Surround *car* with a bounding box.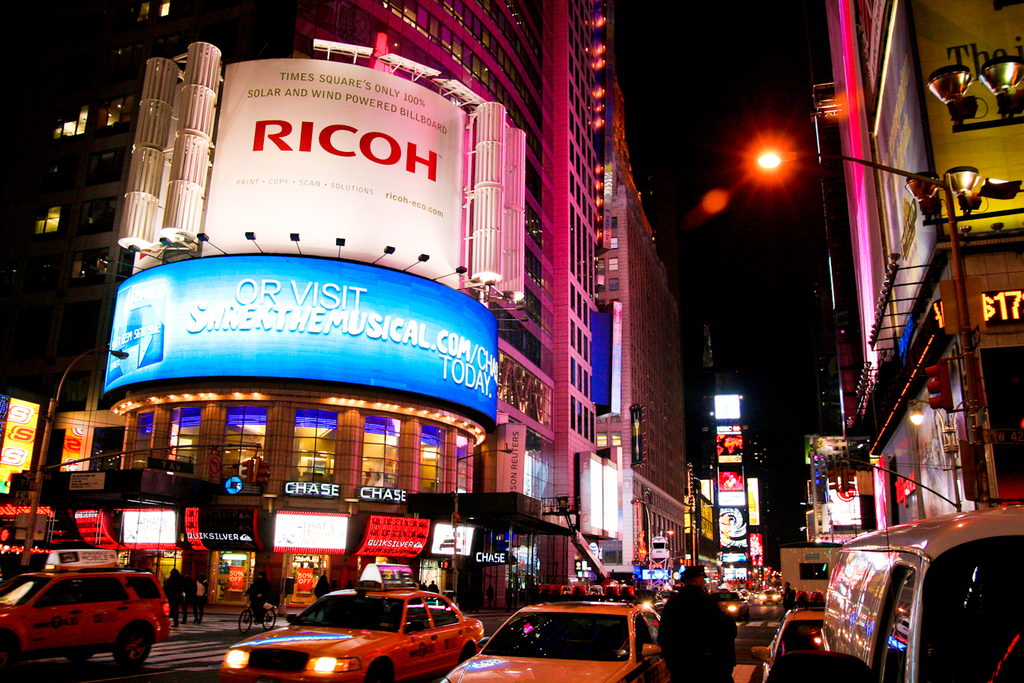
box=[437, 596, 668, 682].
